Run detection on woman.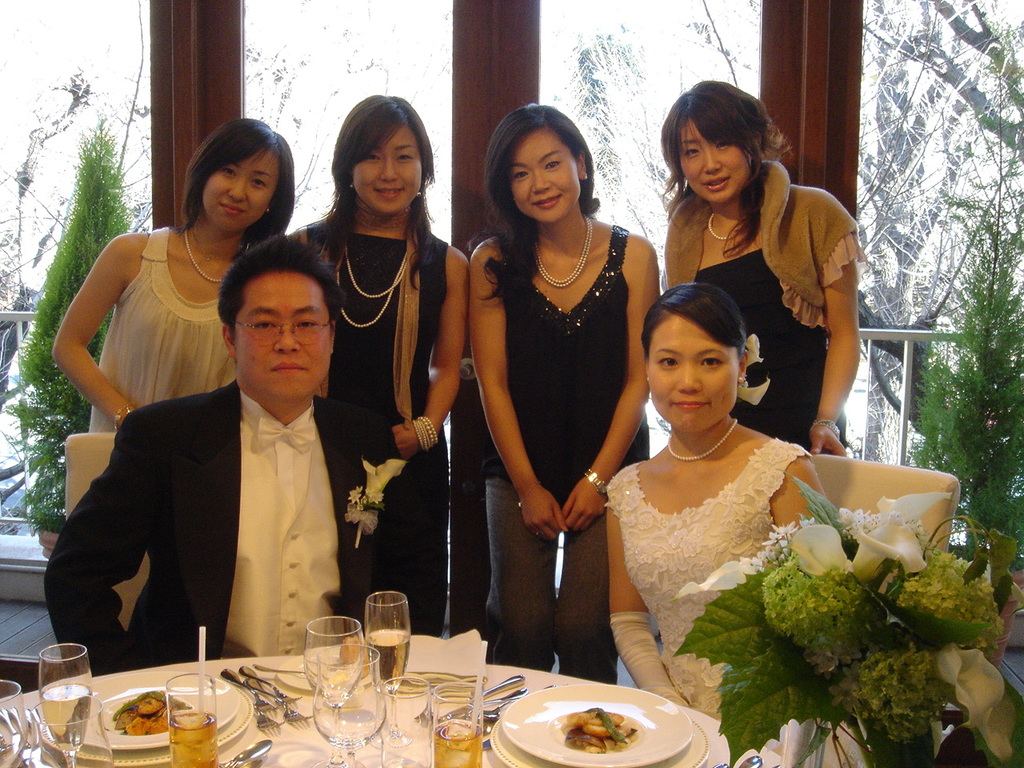
Result: x1=598, y1=282, x2=845, y2=741.
